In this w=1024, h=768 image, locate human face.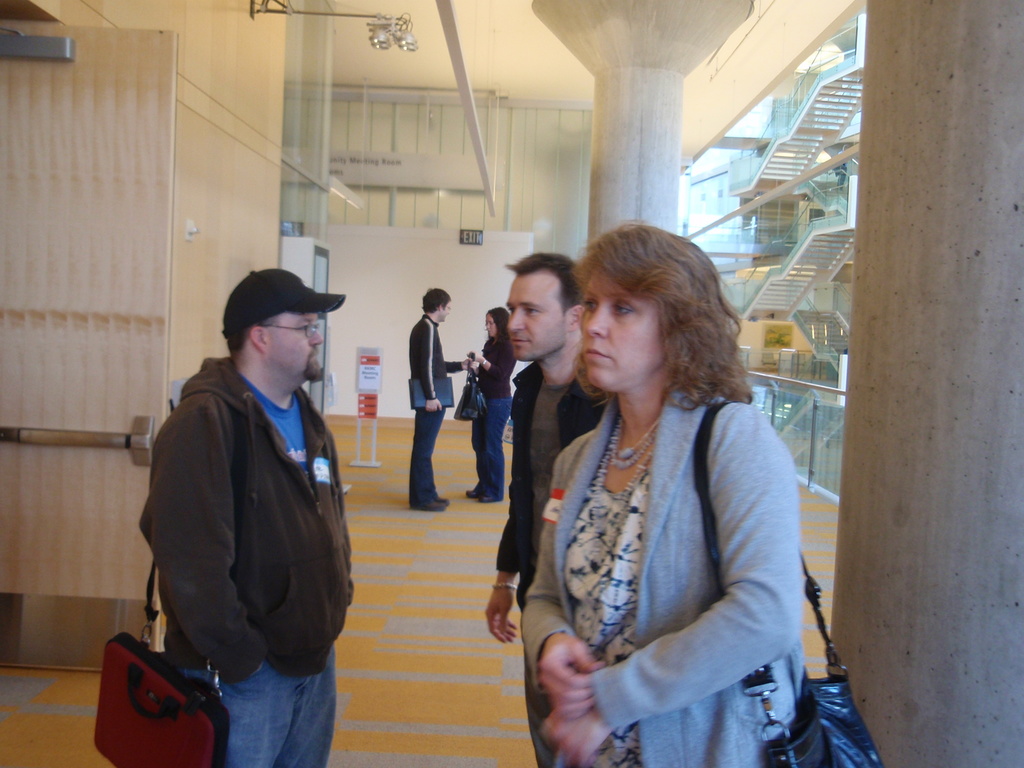
Bounding box: <box>507,266,568,363</box>.
